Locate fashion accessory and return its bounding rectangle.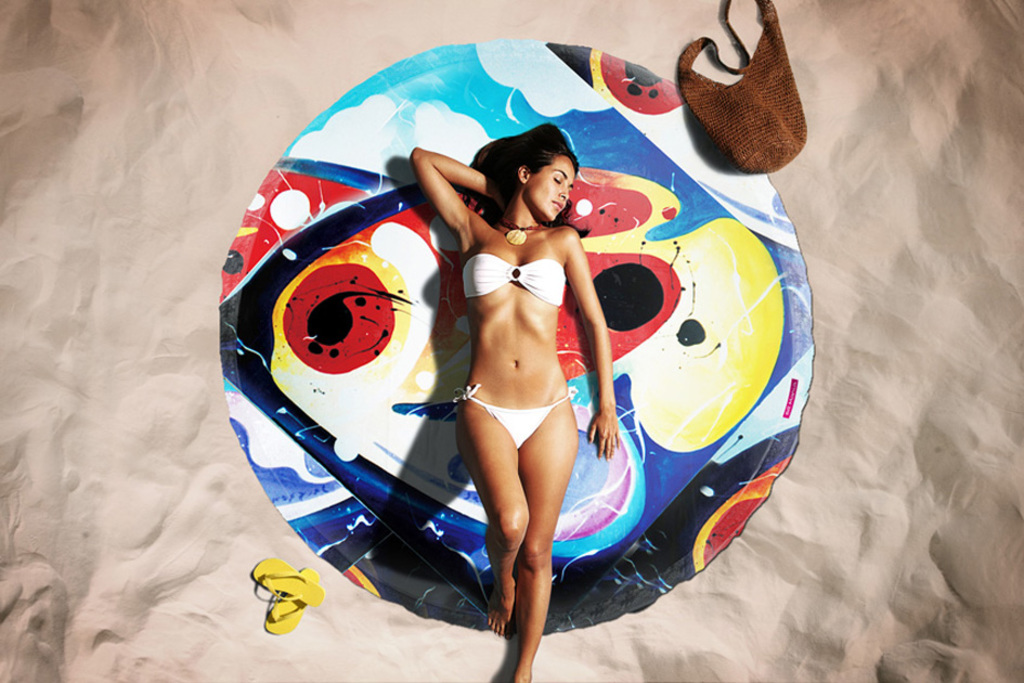
l=251, t=557, r=326, b=608.
